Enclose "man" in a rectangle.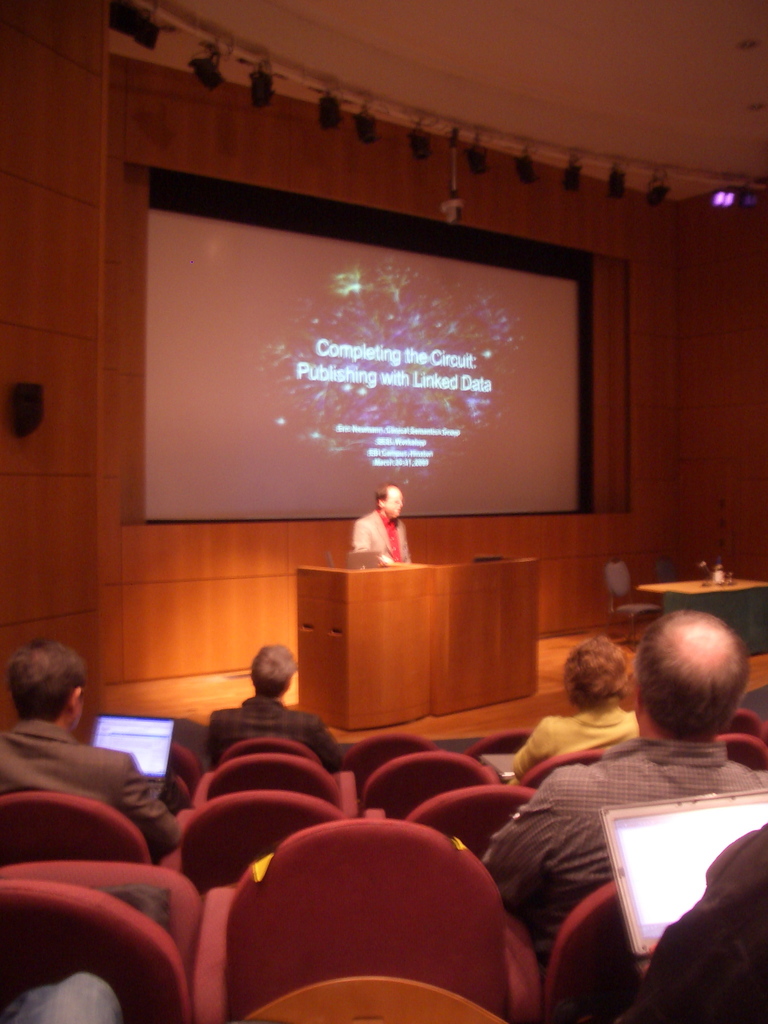
[0,637,180,854].
